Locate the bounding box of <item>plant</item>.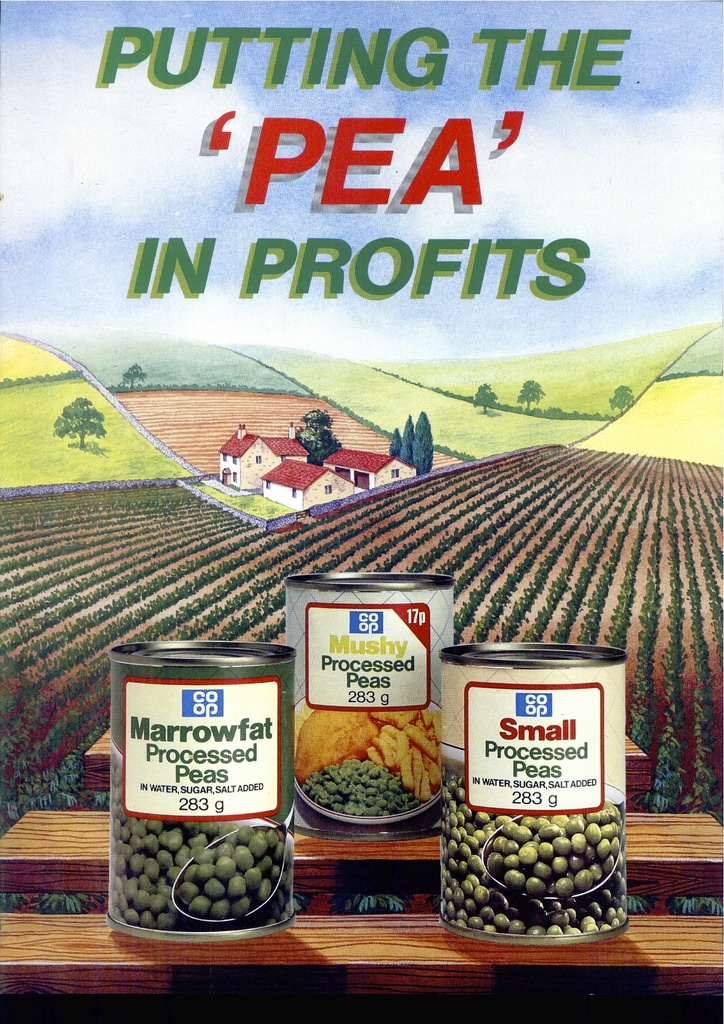
Bounding box: x1=470, y1=378, x2=502, y2=415.
